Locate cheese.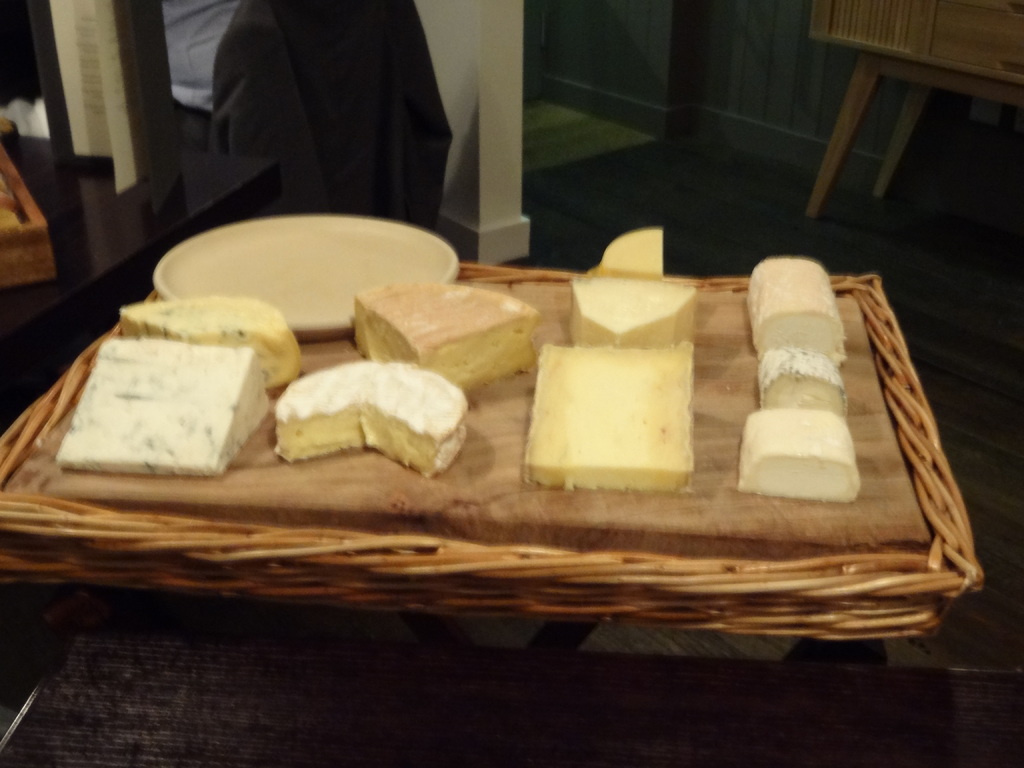
Bounding box: [left=599, top=225, right=668, bottom=278].
